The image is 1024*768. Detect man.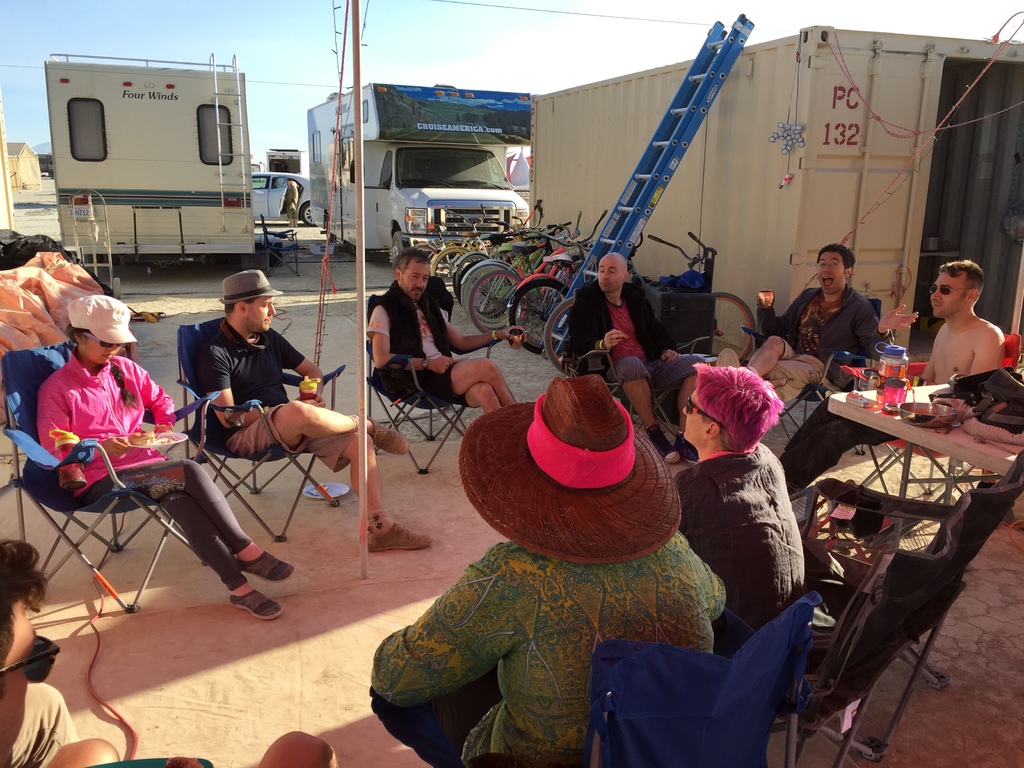
Detection: 363,373,727,767.
